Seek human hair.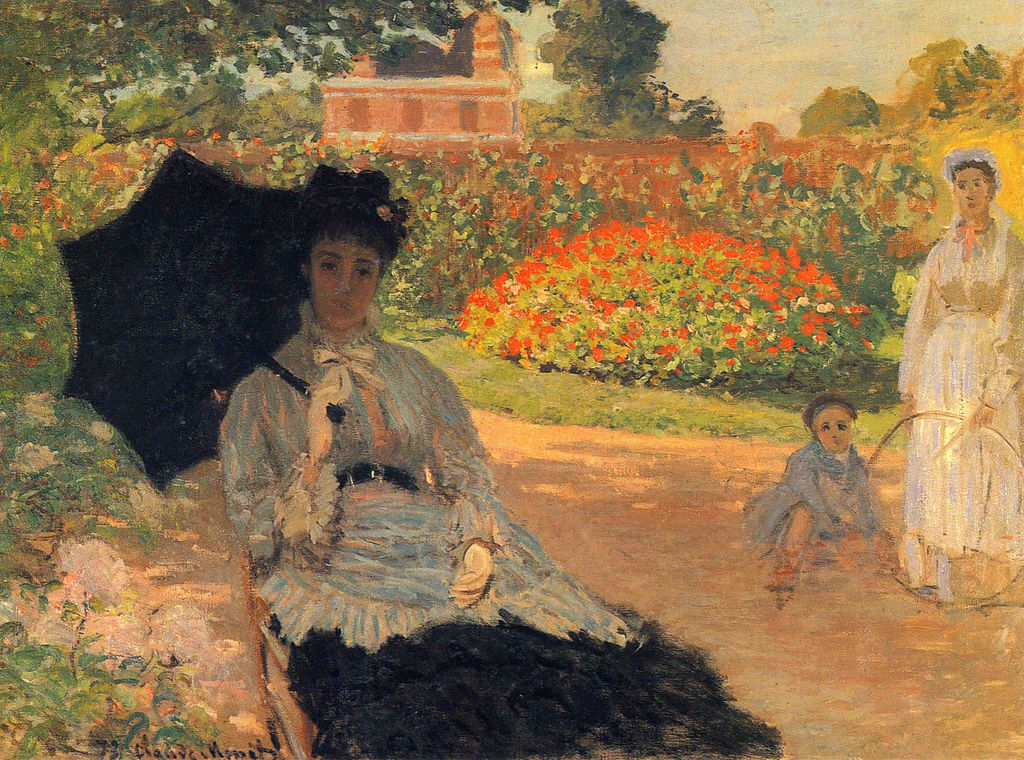
pyautogui.locateOnScreen(289, 159, 410, 276).
